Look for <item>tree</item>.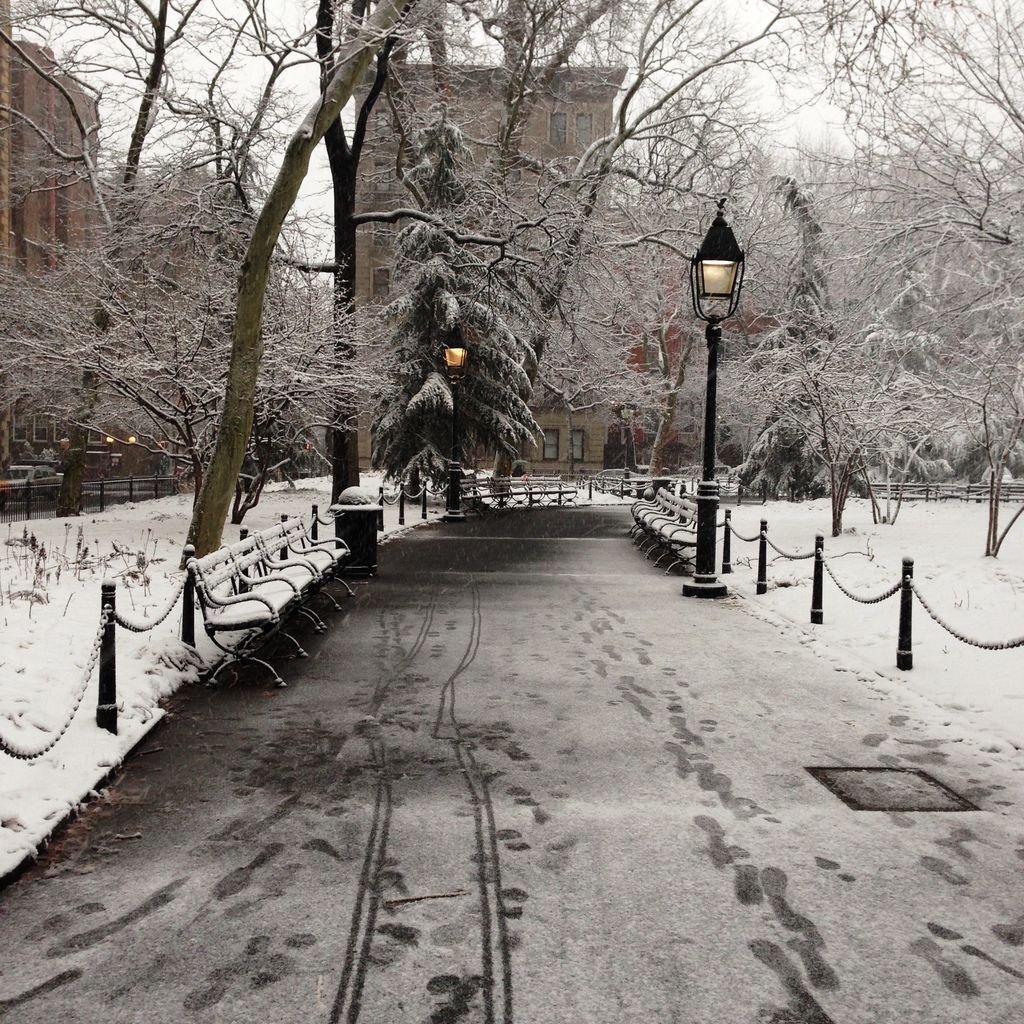
Found: l=776, t=0, r=1023, b=492.
